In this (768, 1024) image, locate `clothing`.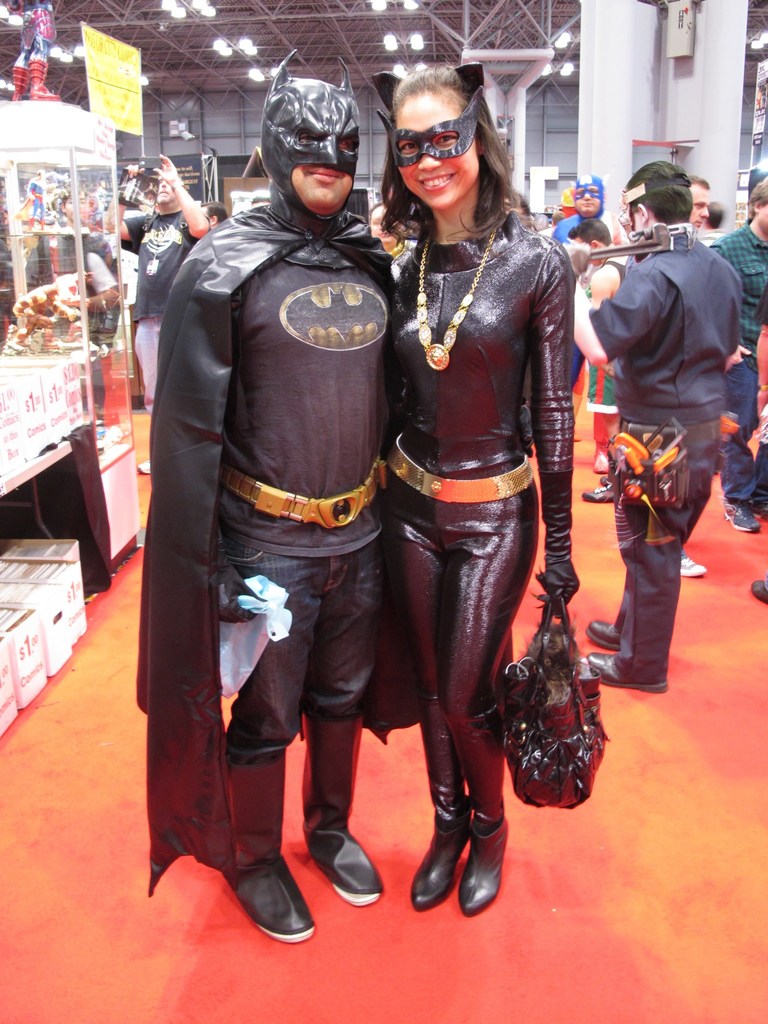
Bounding box: (129,199,215,407).
